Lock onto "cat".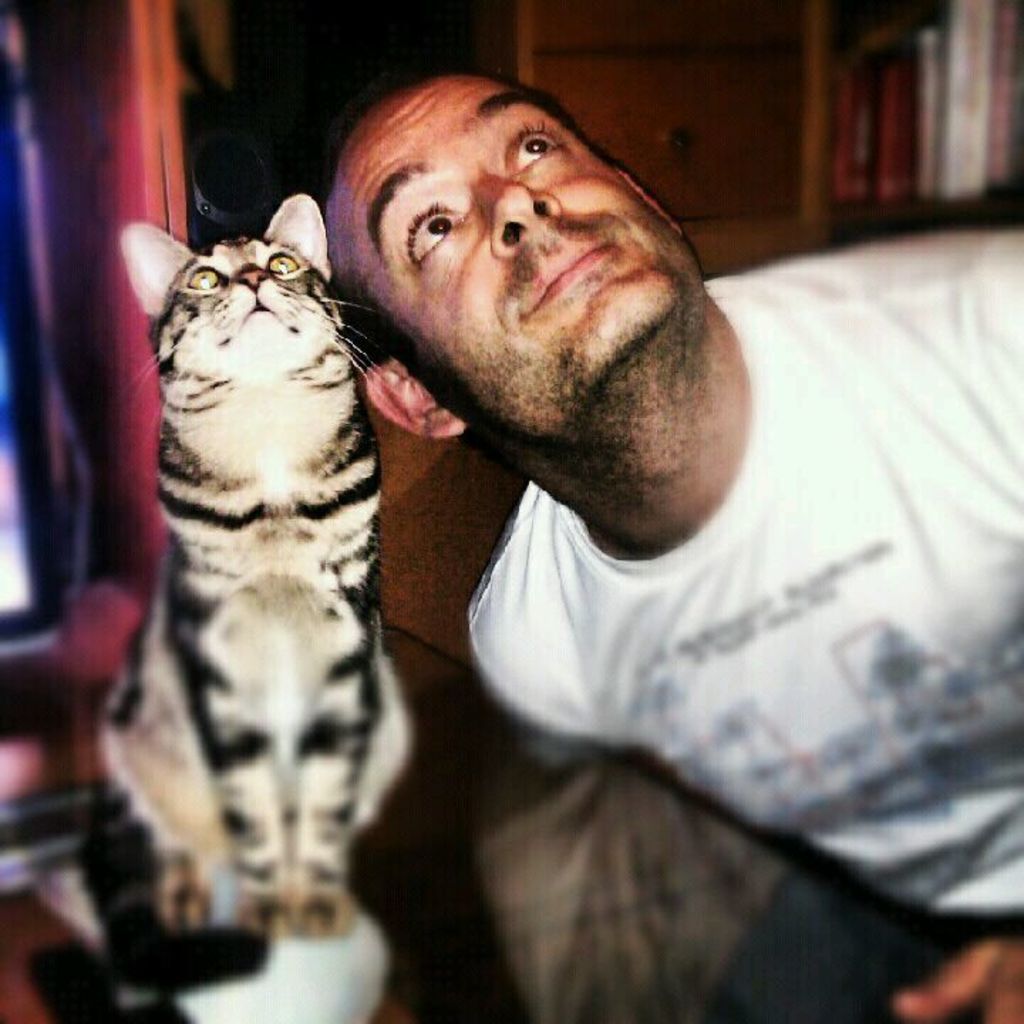
Locked: <region>61, 196, 390, 984</region>.
